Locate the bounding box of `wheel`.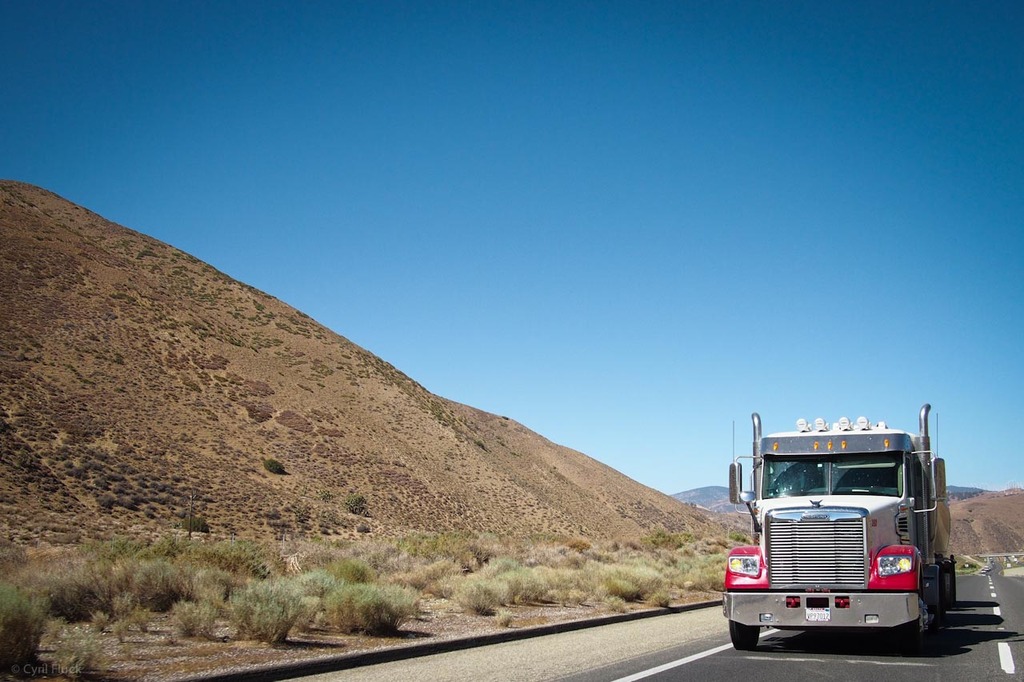
Bounding box: x1=733, y1=621, x2=759, y2=651.
